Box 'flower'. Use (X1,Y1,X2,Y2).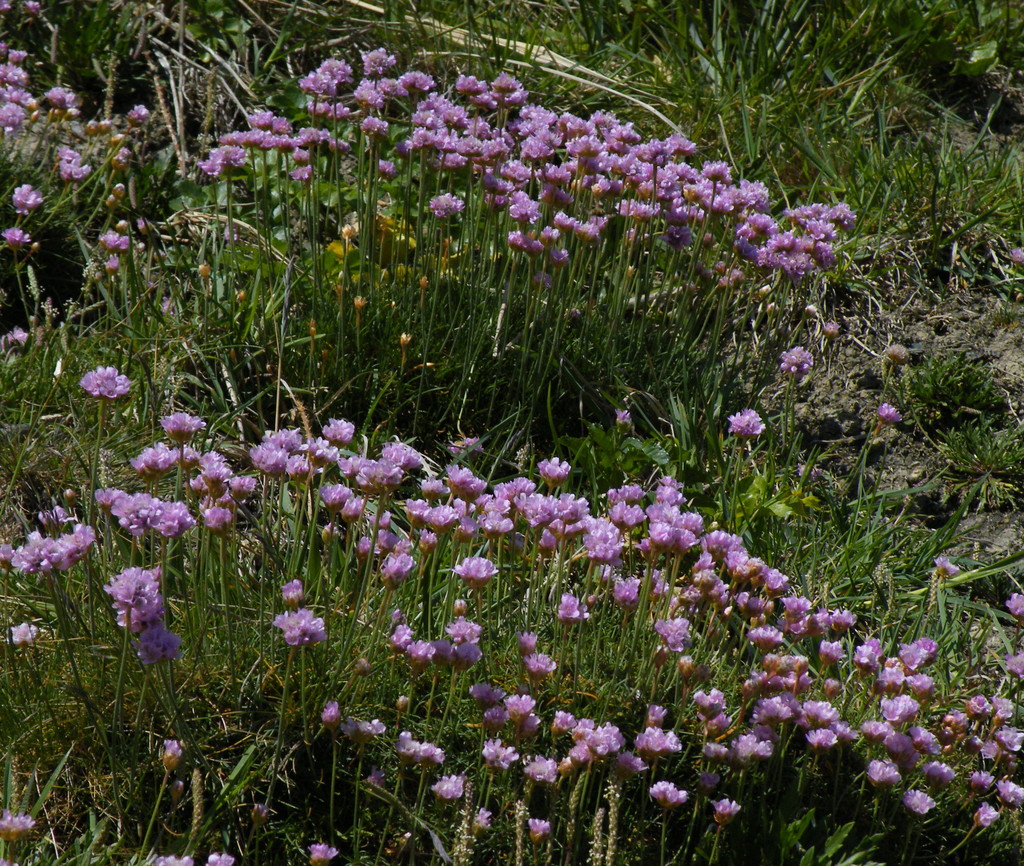
(877,403,906,429).
